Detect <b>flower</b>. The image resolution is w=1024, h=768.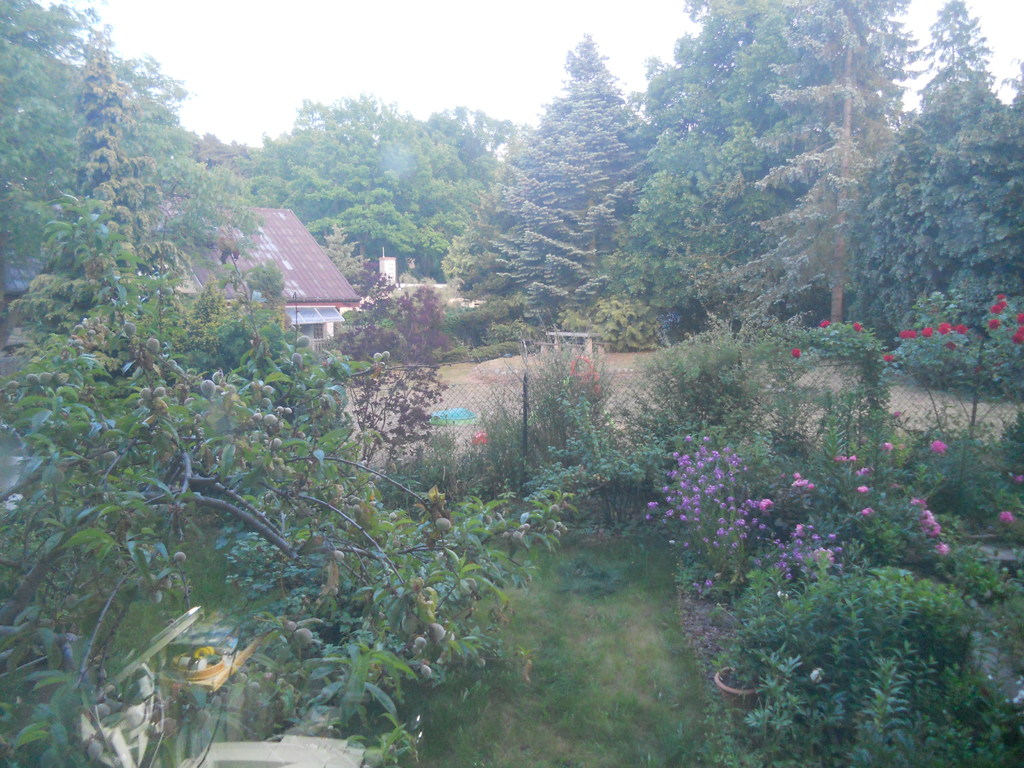
region(853, 322, 864, 331).
